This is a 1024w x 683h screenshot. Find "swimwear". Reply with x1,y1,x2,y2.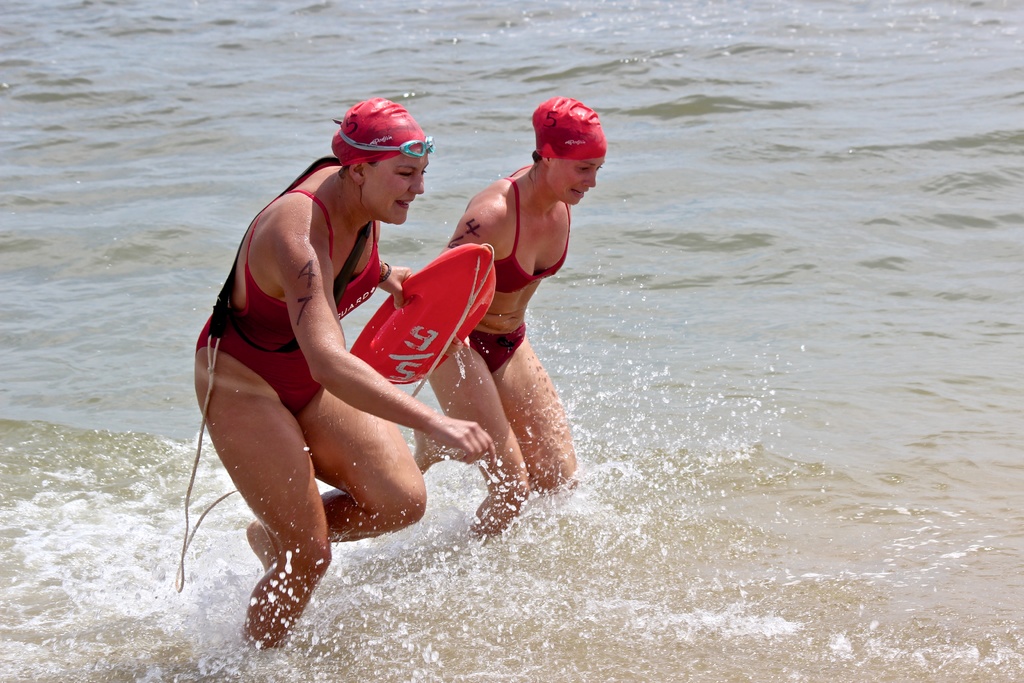
490,160,572,294.
